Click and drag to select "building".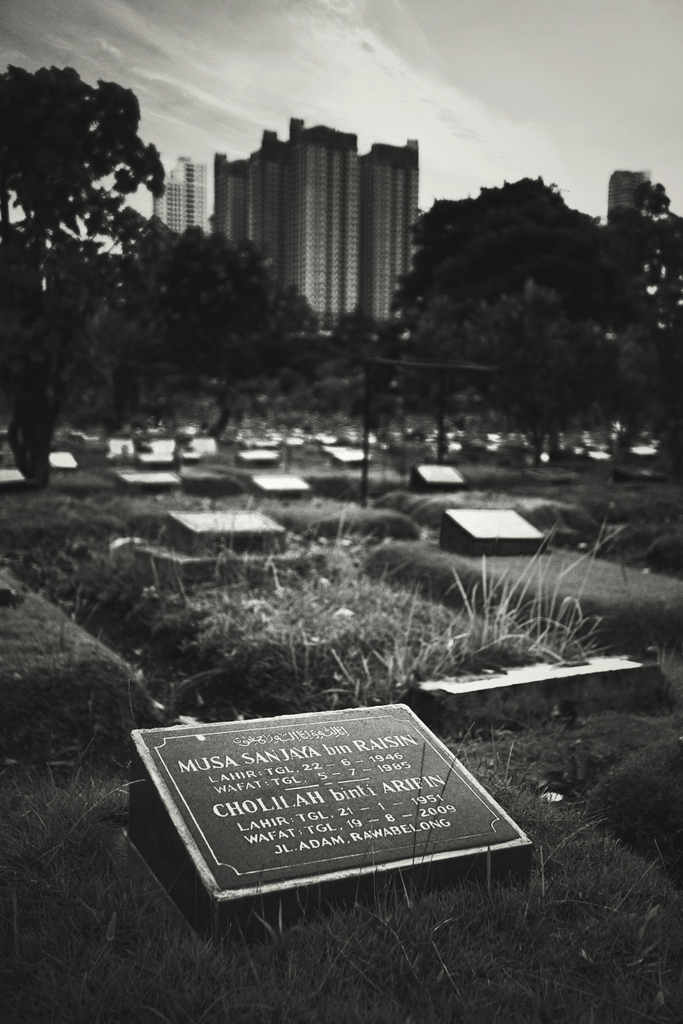
Selection: <bbox>219, 119, 365, 324</bbox>.
